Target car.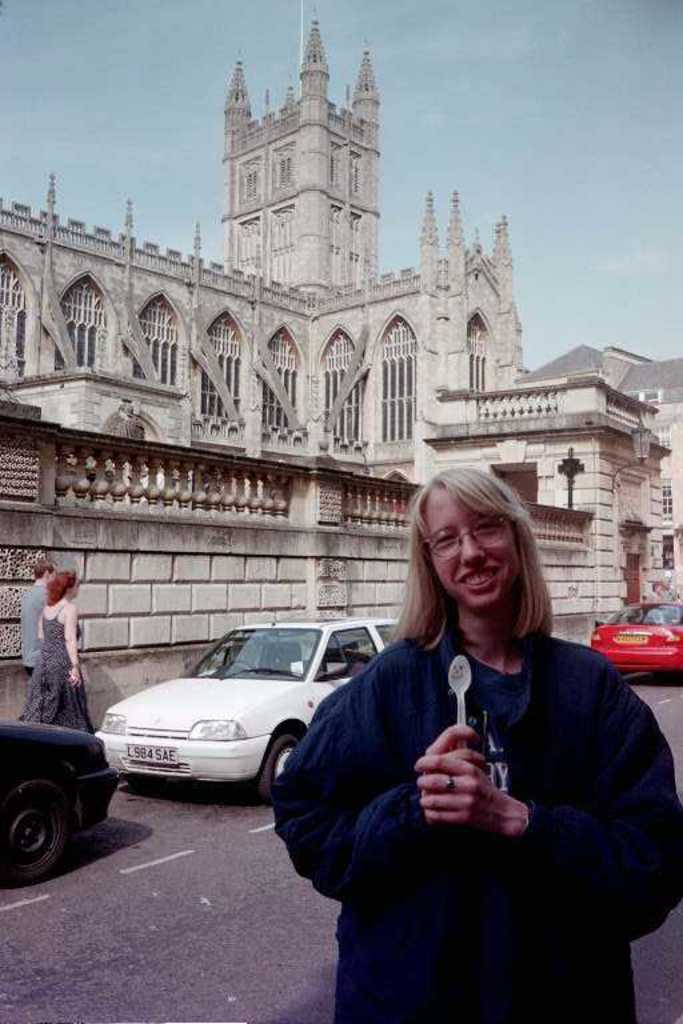
Target region: 592/601/682/671.
